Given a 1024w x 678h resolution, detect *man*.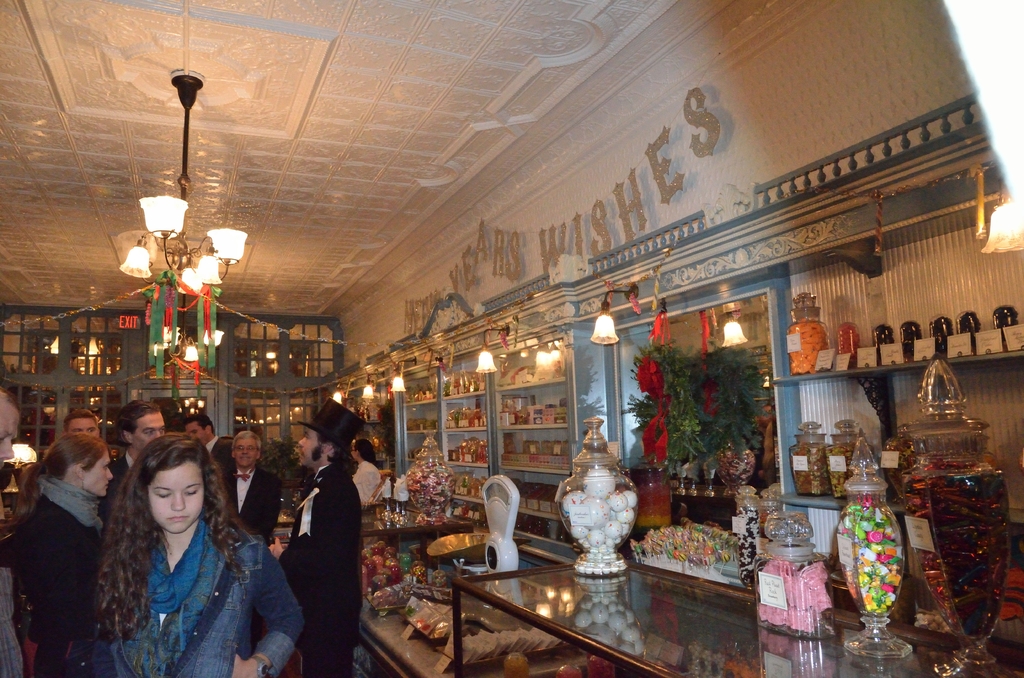
crop(221, 424, 277, 542).
